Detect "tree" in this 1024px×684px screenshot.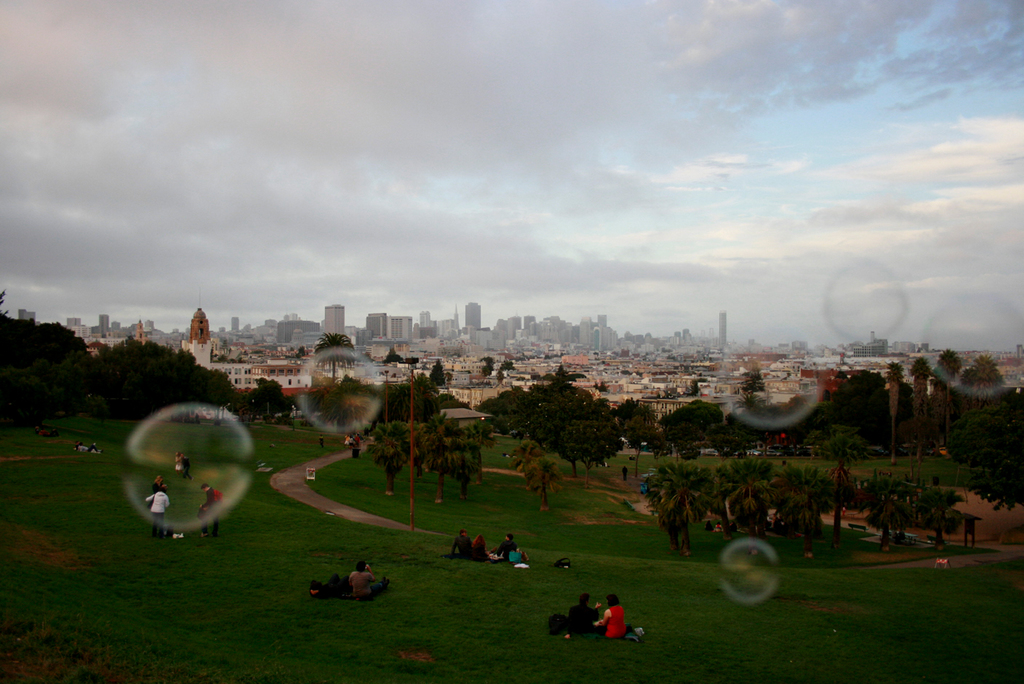
Detection: select_region(961, 358, 1004, 391).
